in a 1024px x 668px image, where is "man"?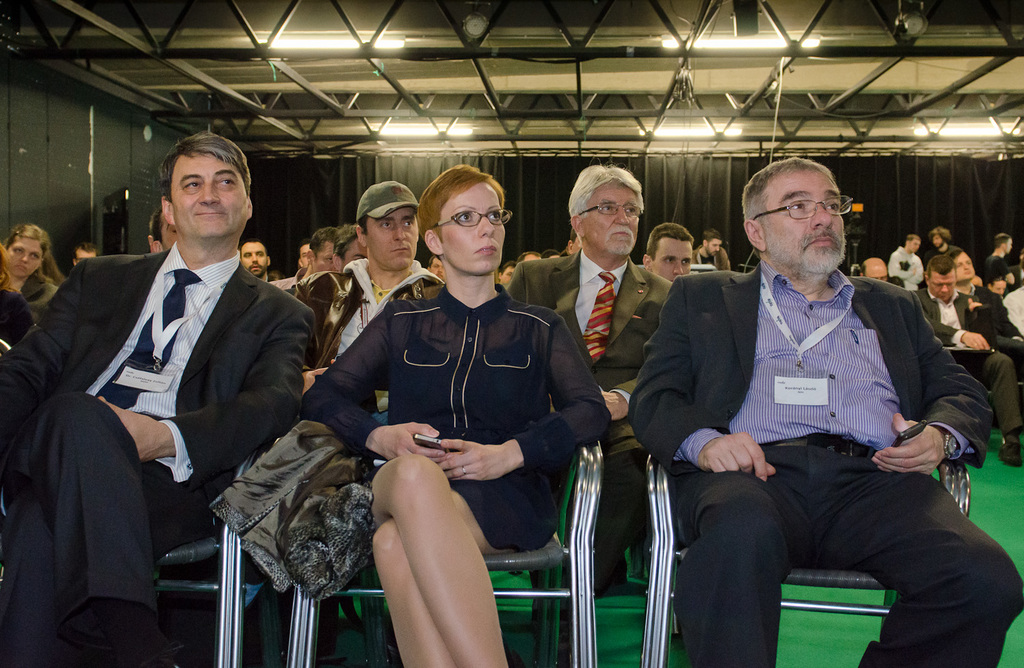
box=[915, 255, 1019, 459].
